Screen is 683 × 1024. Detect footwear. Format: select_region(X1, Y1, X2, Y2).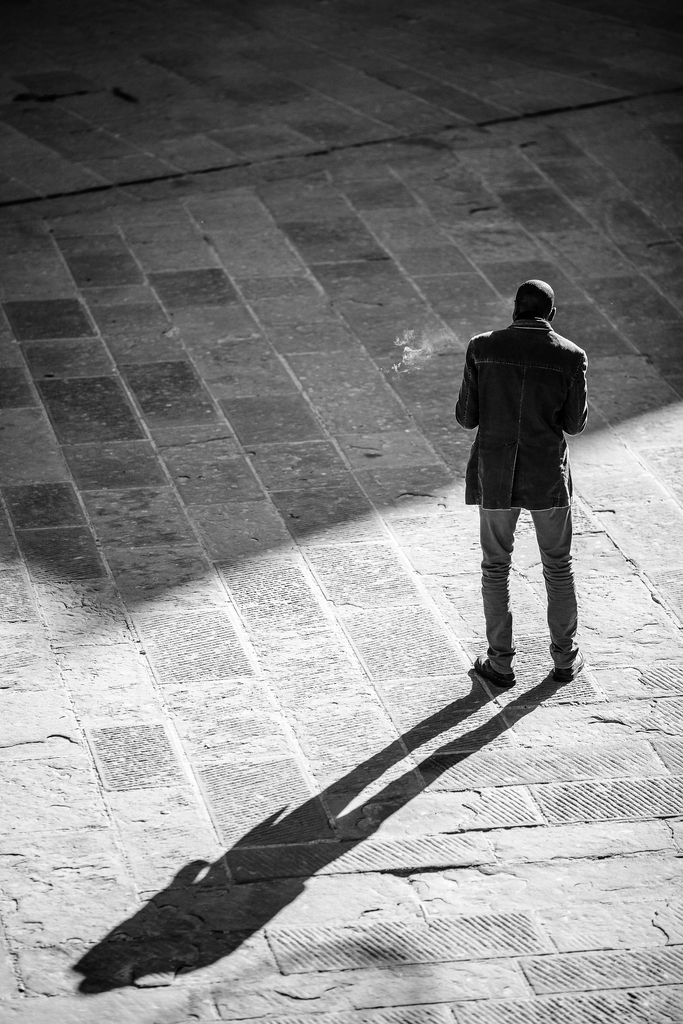
select_region(477, 656, 520, 684).
